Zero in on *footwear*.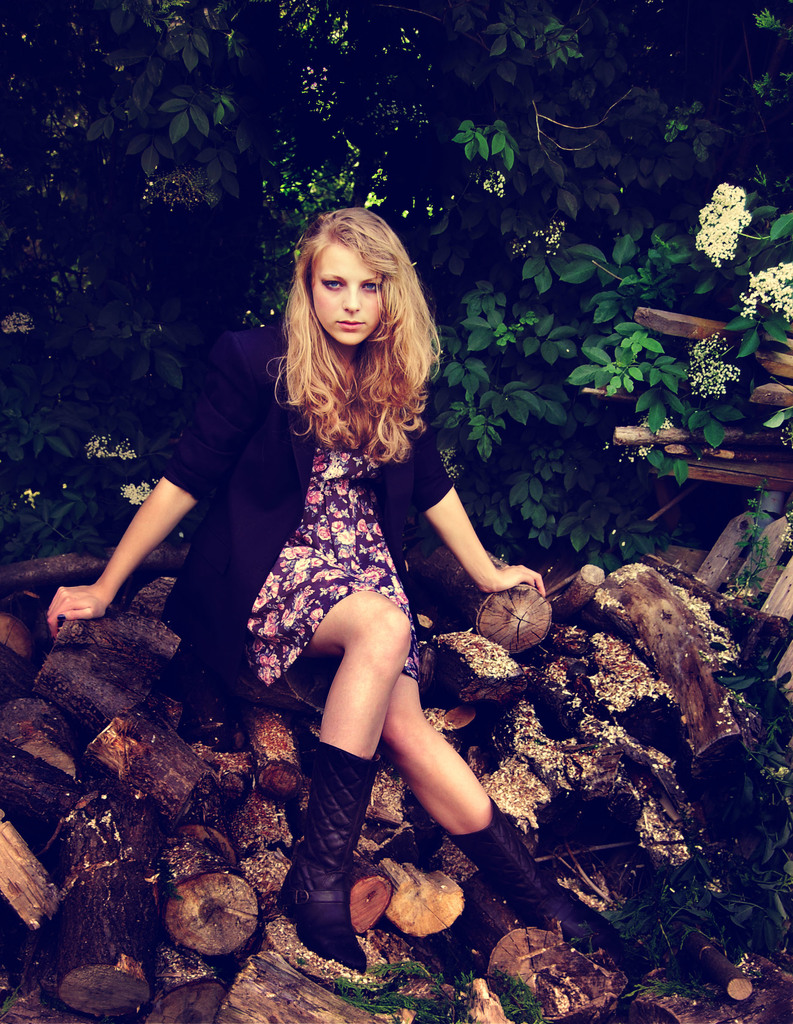
Zeroed in: (282,739,367,972).
